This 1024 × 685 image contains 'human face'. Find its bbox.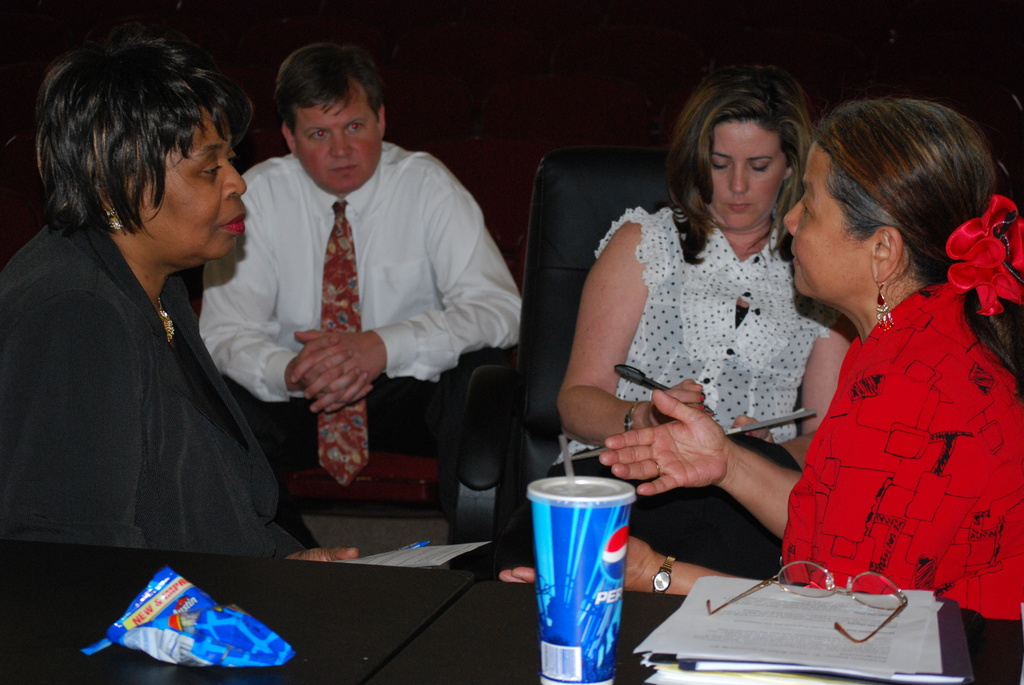
bbox=[289, 79, 380, 193].
